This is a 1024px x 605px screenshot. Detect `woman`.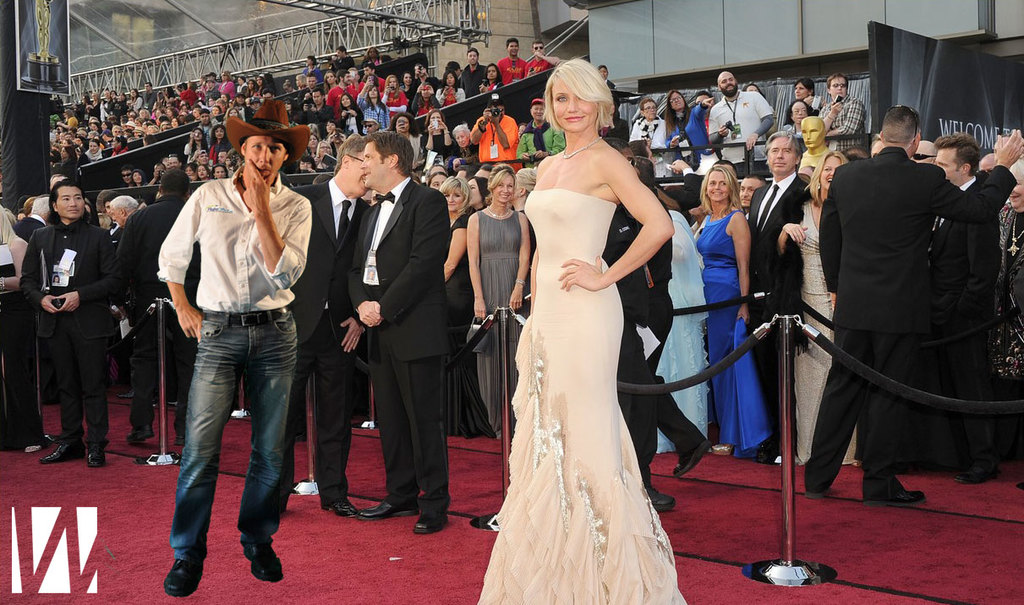
x1=778, y1=100, x2=810, y2=142.
